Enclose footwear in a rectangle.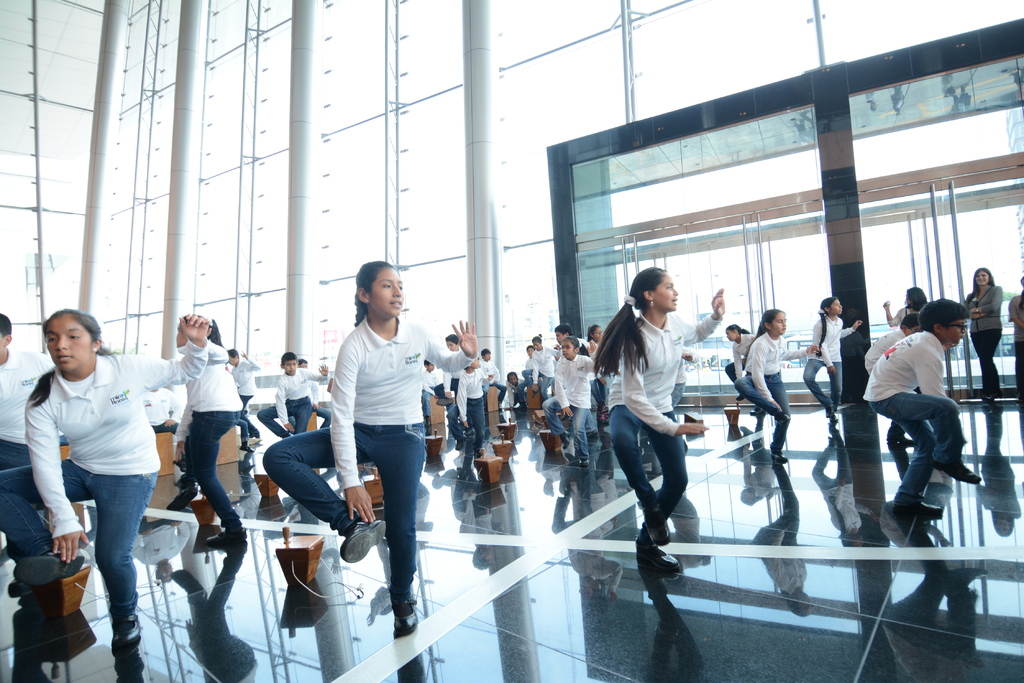
left=945, top=463, right=982, bottom=486.
